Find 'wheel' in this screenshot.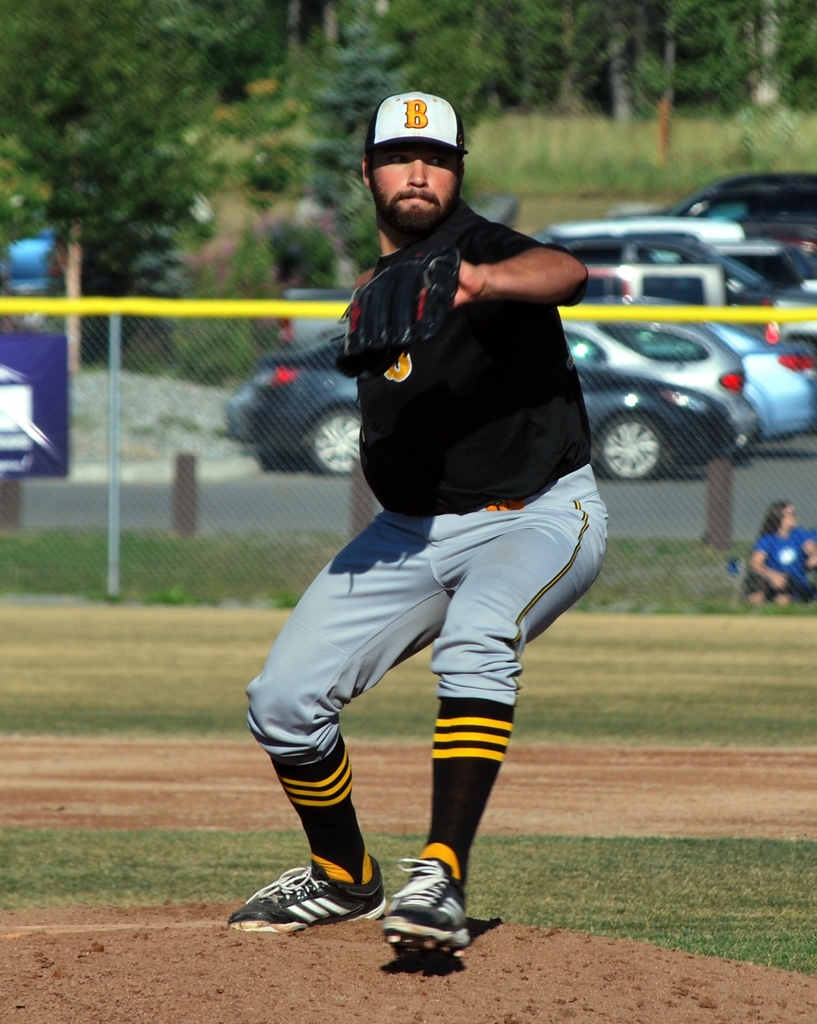
The bounding box for 'wheel' is region(306, 406, 371, 476).
